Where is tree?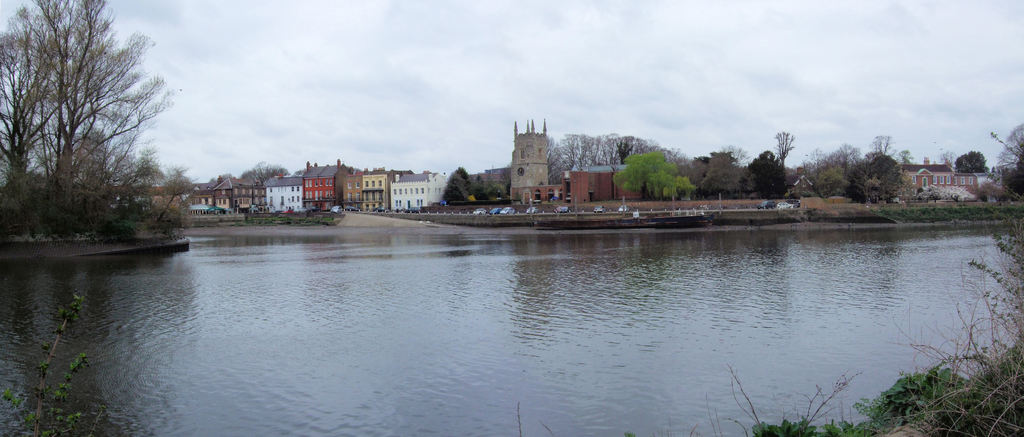
pyautogui.locateOnScreen(1000, 122, 1023, 198).
